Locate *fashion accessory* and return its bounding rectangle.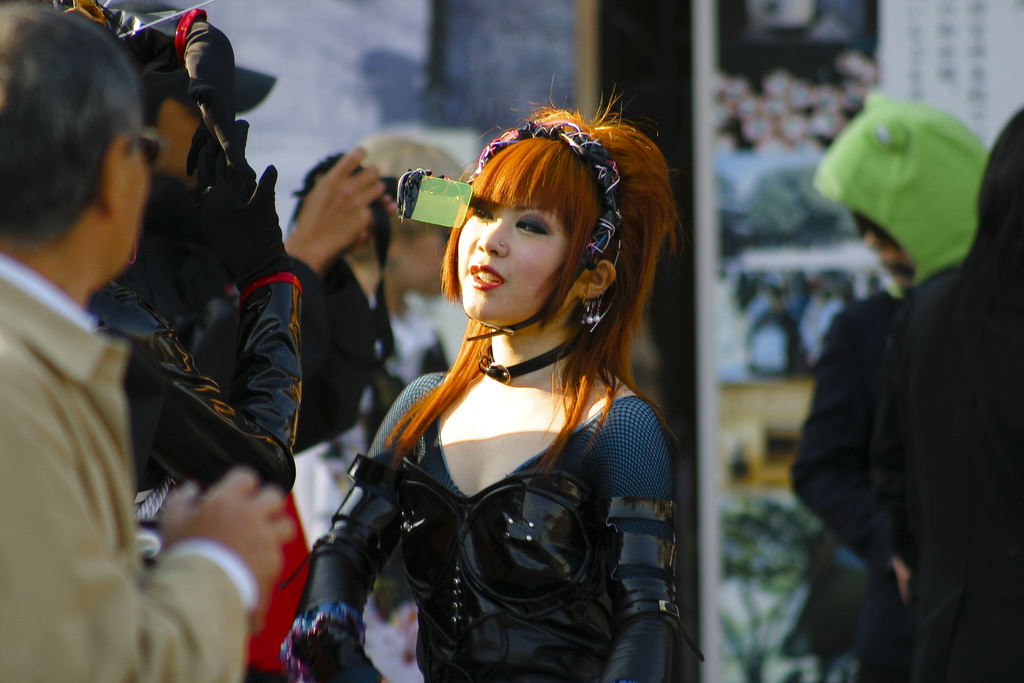
{"left": 182, "top": 19, "right": 237, "bottom": 176}.
